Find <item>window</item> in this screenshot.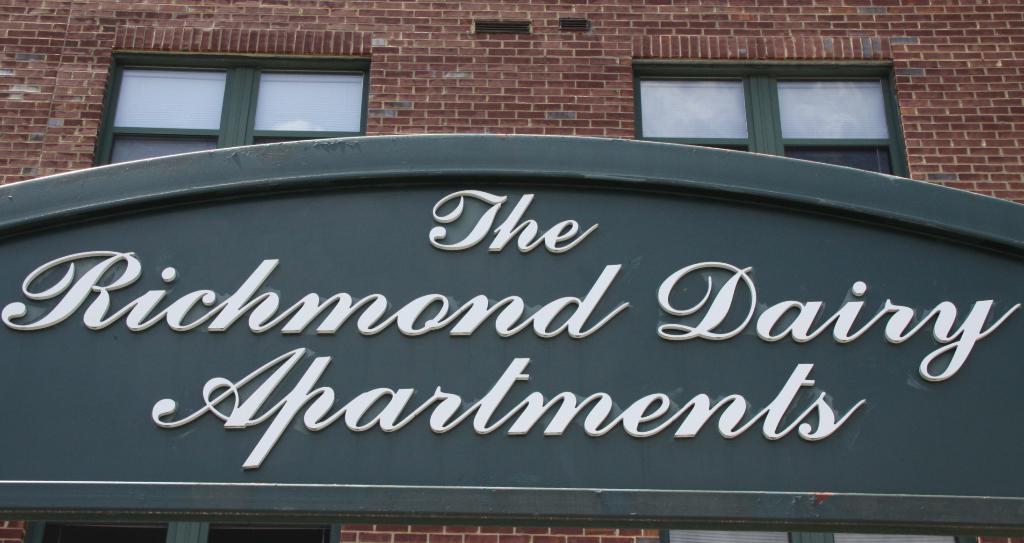
The bounding box for <item>window</item> is x1=21, y1=521, x2=336, y2=540.
